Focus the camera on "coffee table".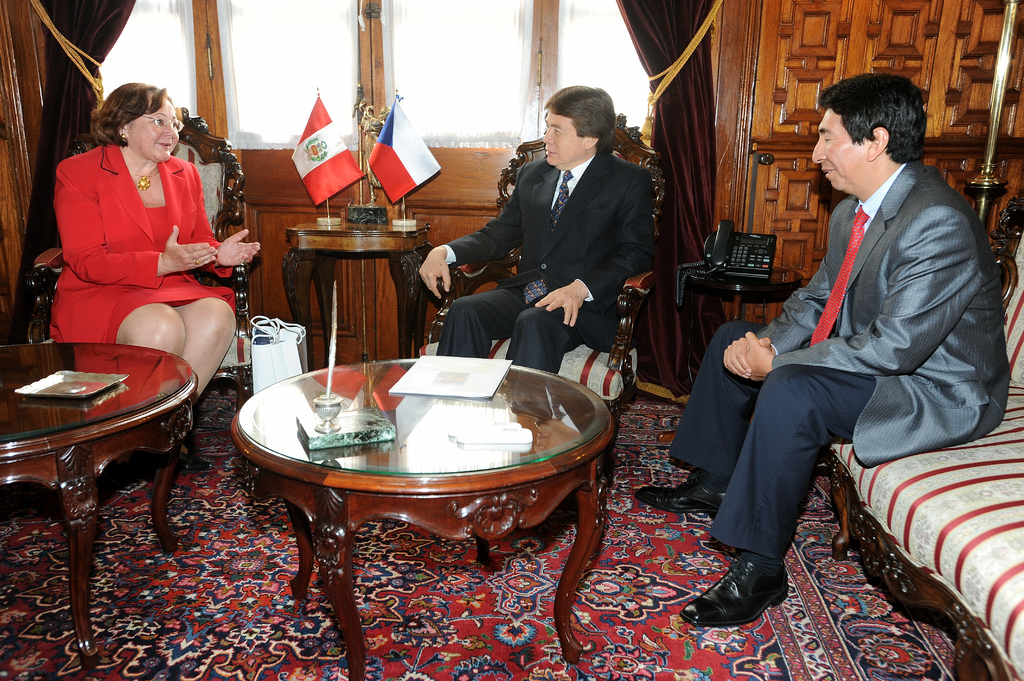
Focus region: {"left": 243, "top": 342, "right": 616, "bottom": 673}.
